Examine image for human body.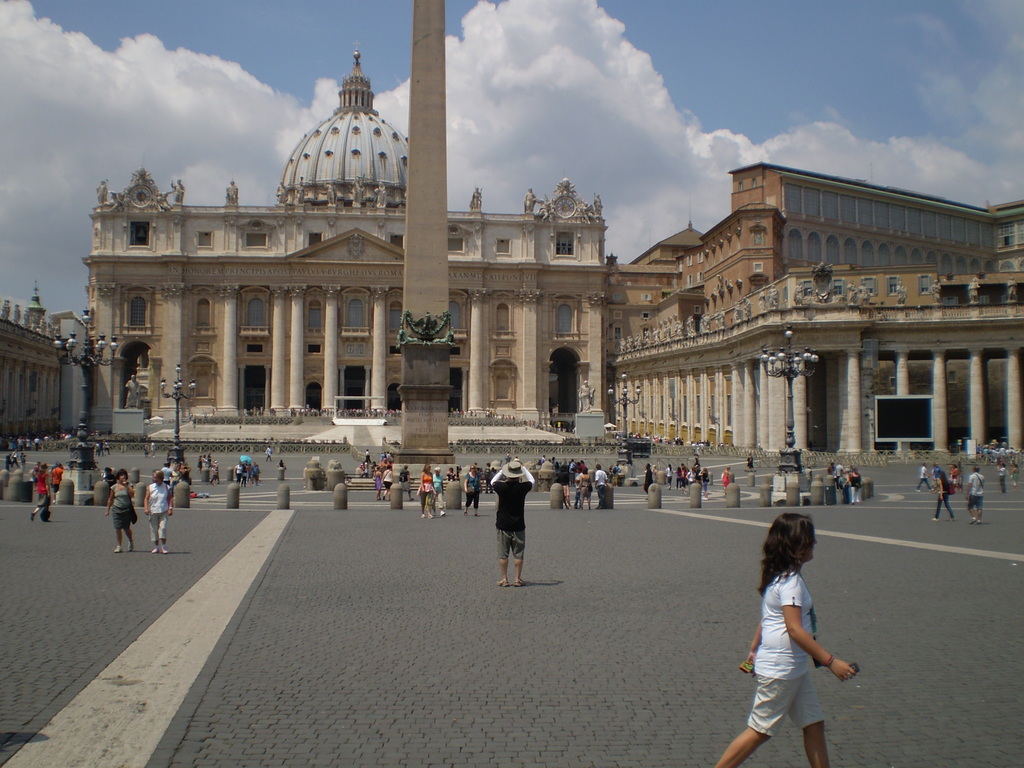
Examination result: bbox=(924, 474, 956, 531).
